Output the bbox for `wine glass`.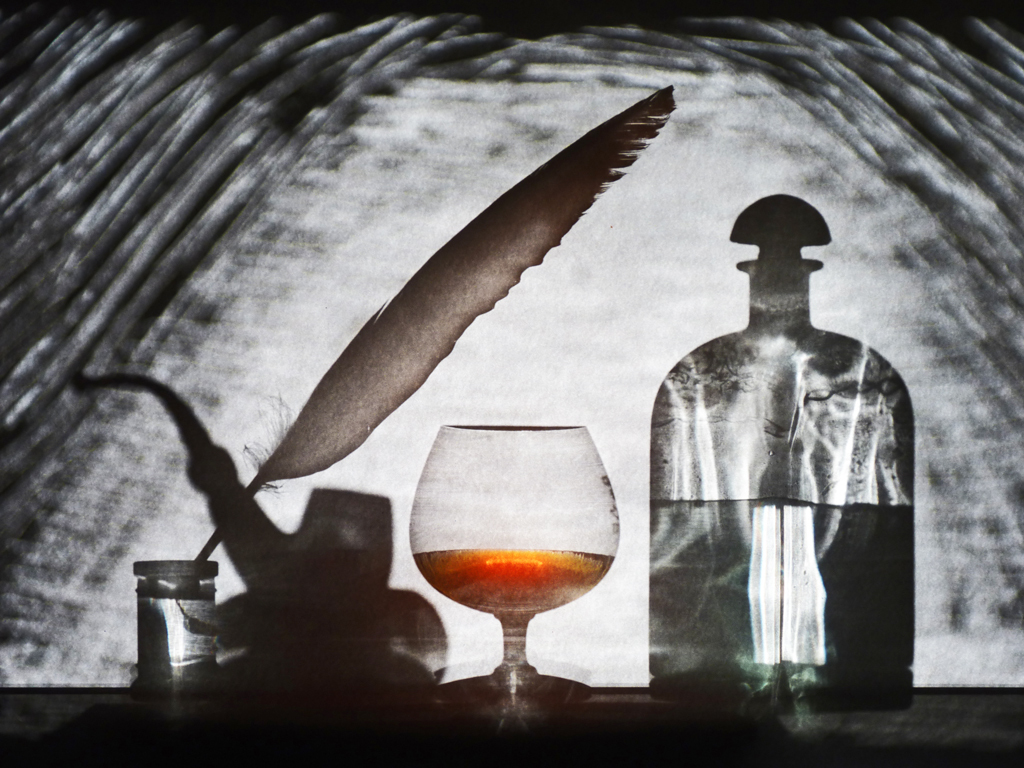
[x1=406, y1=425, x2=621, y2=700].
